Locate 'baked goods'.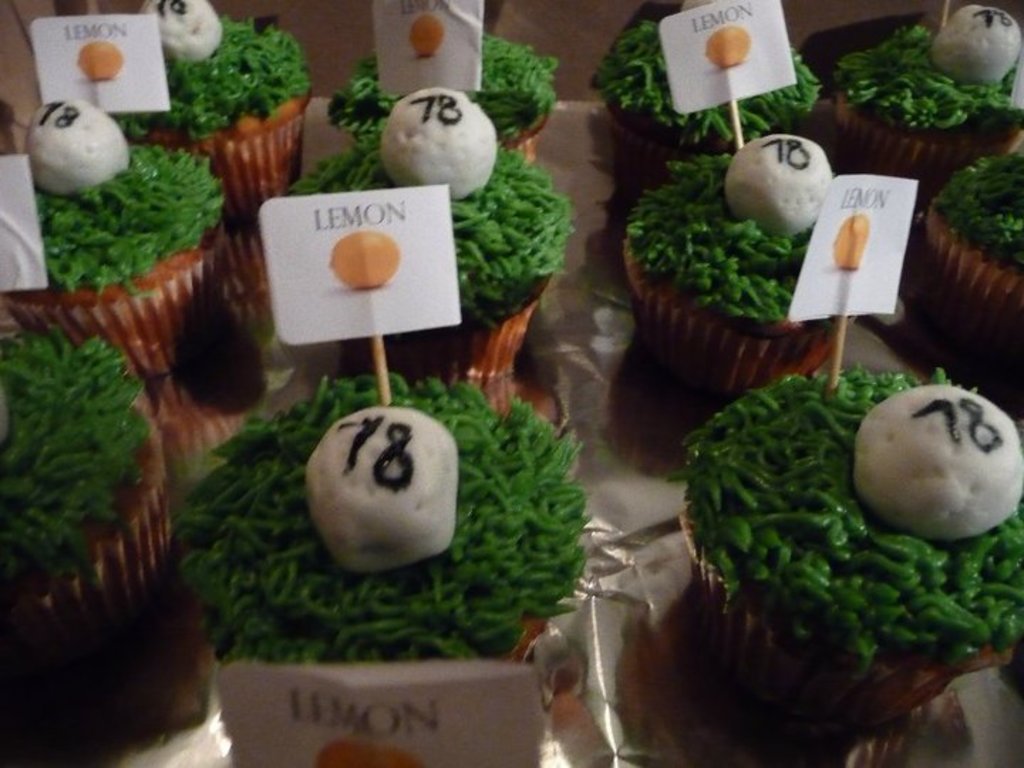
Bounding box: Rect(293, 87, 567, 384).
